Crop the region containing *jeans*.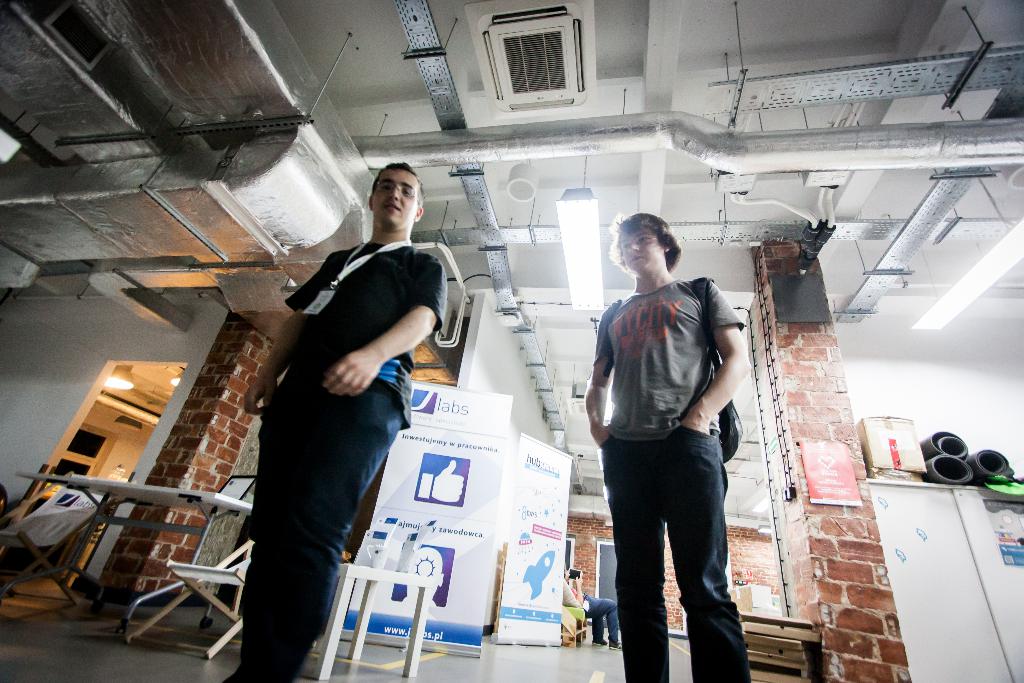
Crop region: x1=598 y1=438 x2=742 y2=682.
